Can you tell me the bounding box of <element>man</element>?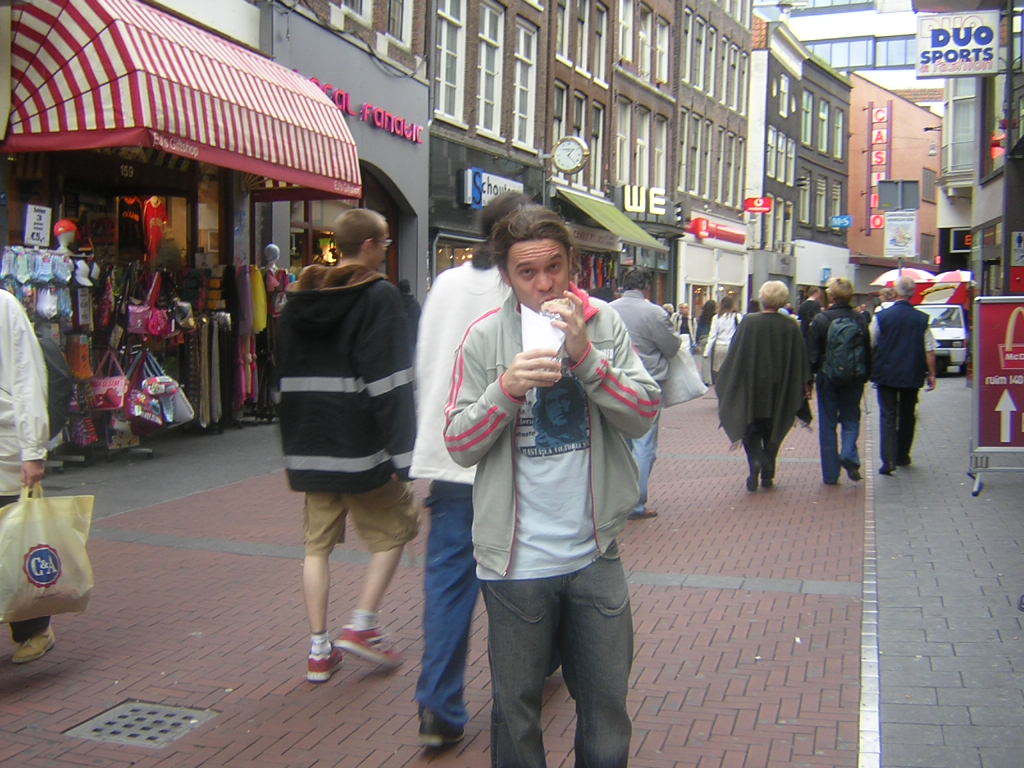
region(805, 276, 867, 487).
